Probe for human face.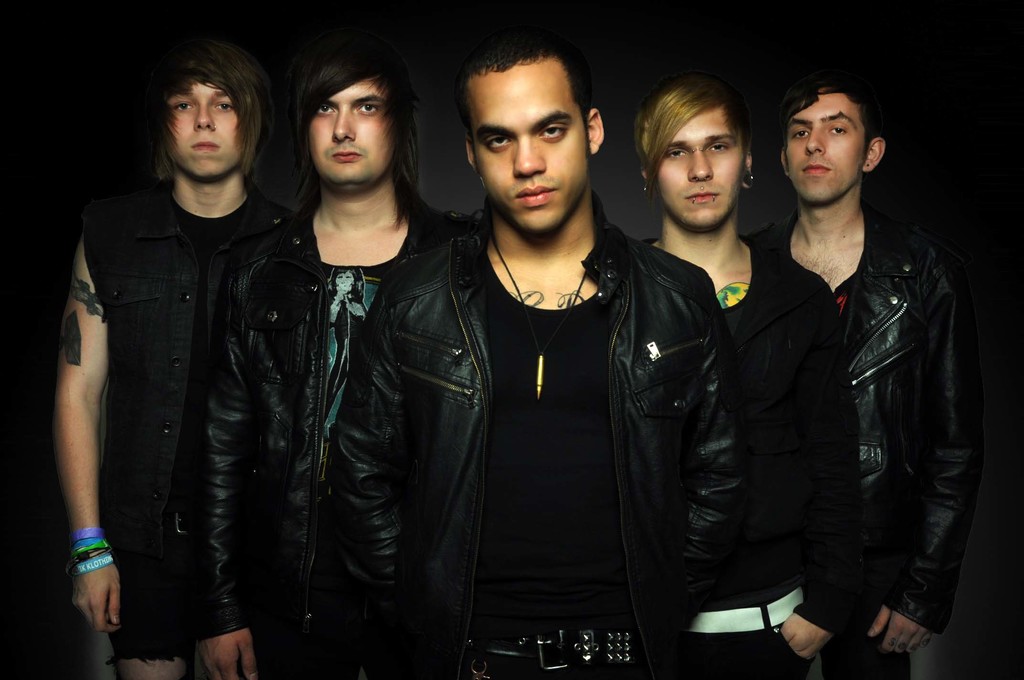
Probe result: [x1=787, y1=94, x2=867, y2=206].
